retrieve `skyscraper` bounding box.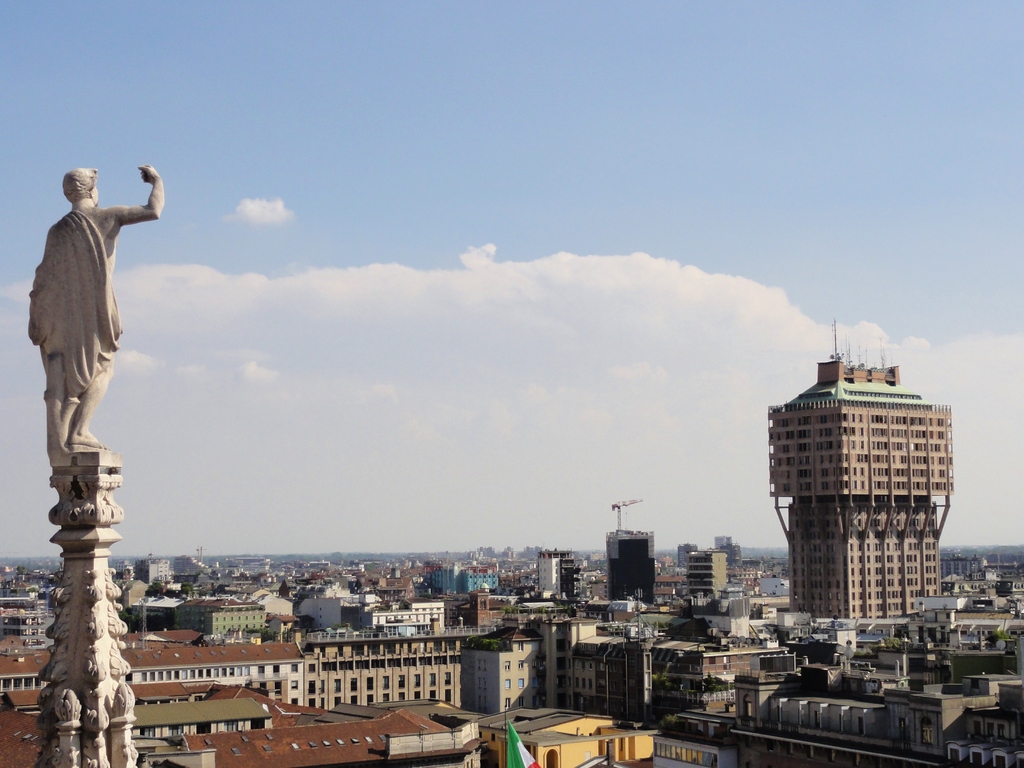
Bounding box: bbox(709, 536, 732, 550).
